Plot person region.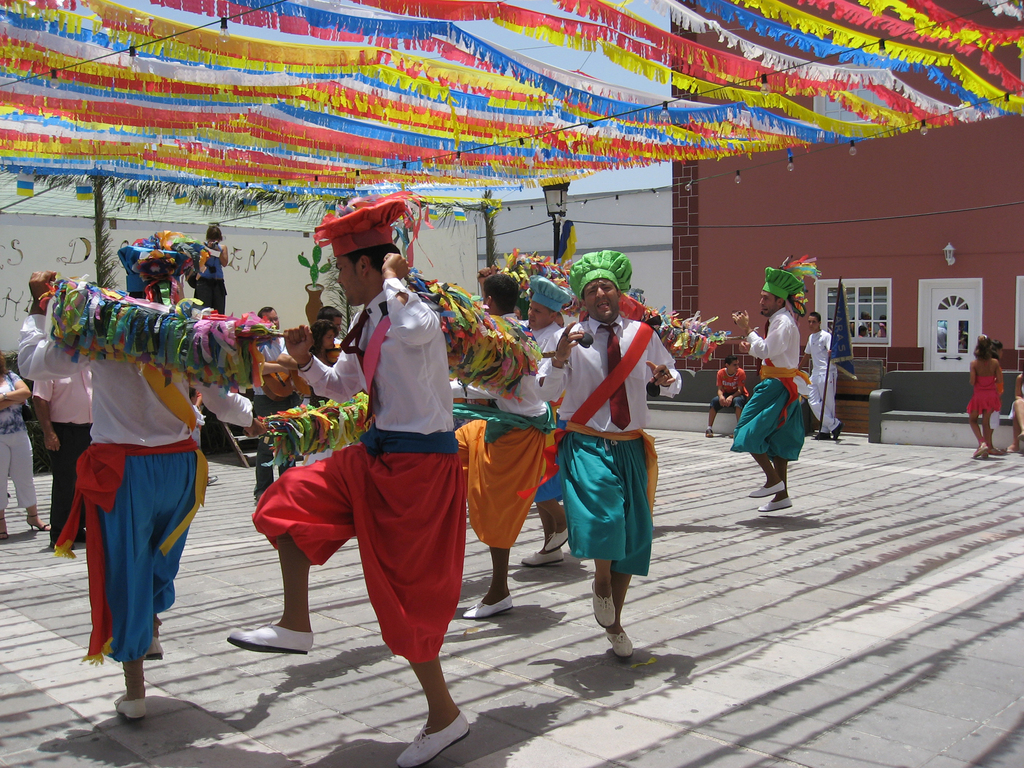
Plotted at pyautogui.locateOnScreen(1006, 369, 1023, 452).
